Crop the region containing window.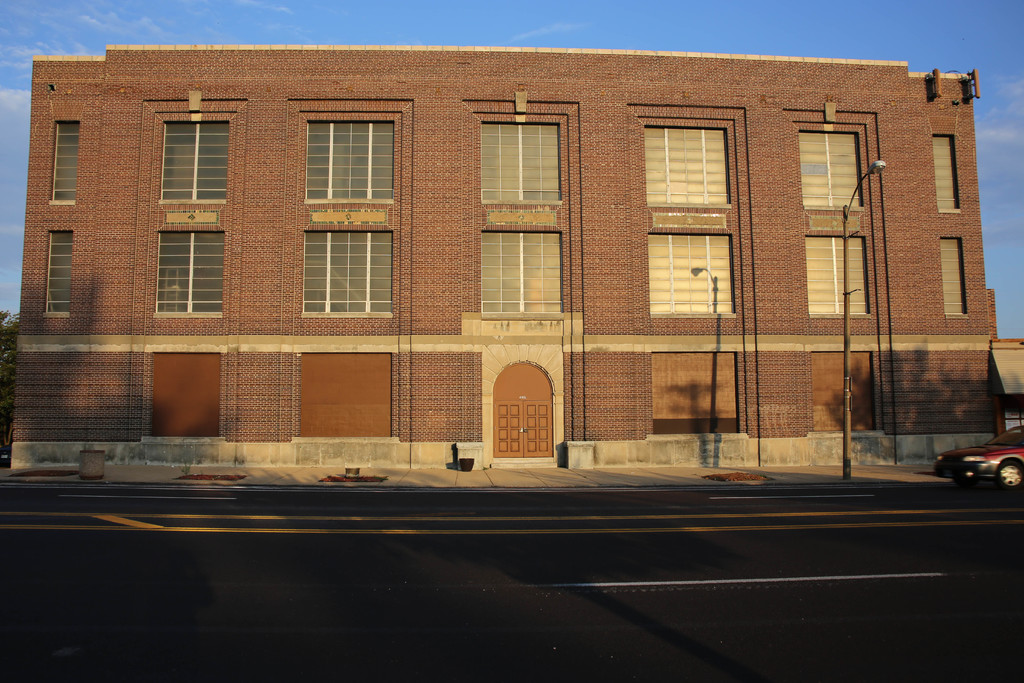
Crop region: left=51, top=120, right=80, bottom=208.
